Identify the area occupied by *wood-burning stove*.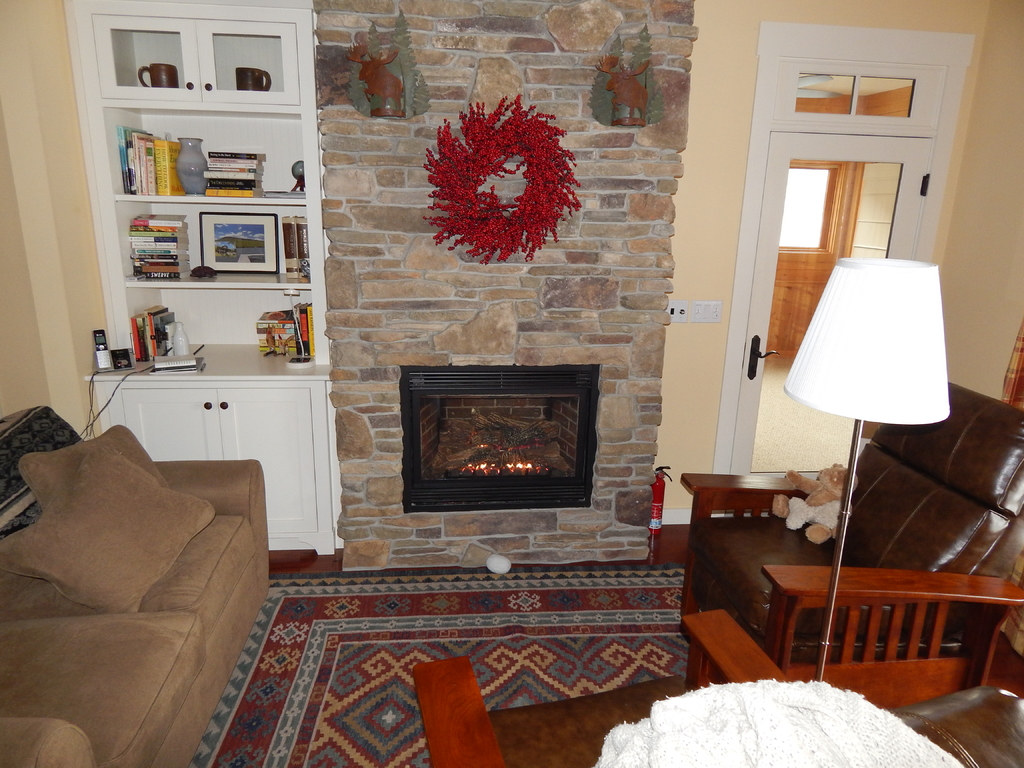
Area: detection(399, 362, 599, 513).
